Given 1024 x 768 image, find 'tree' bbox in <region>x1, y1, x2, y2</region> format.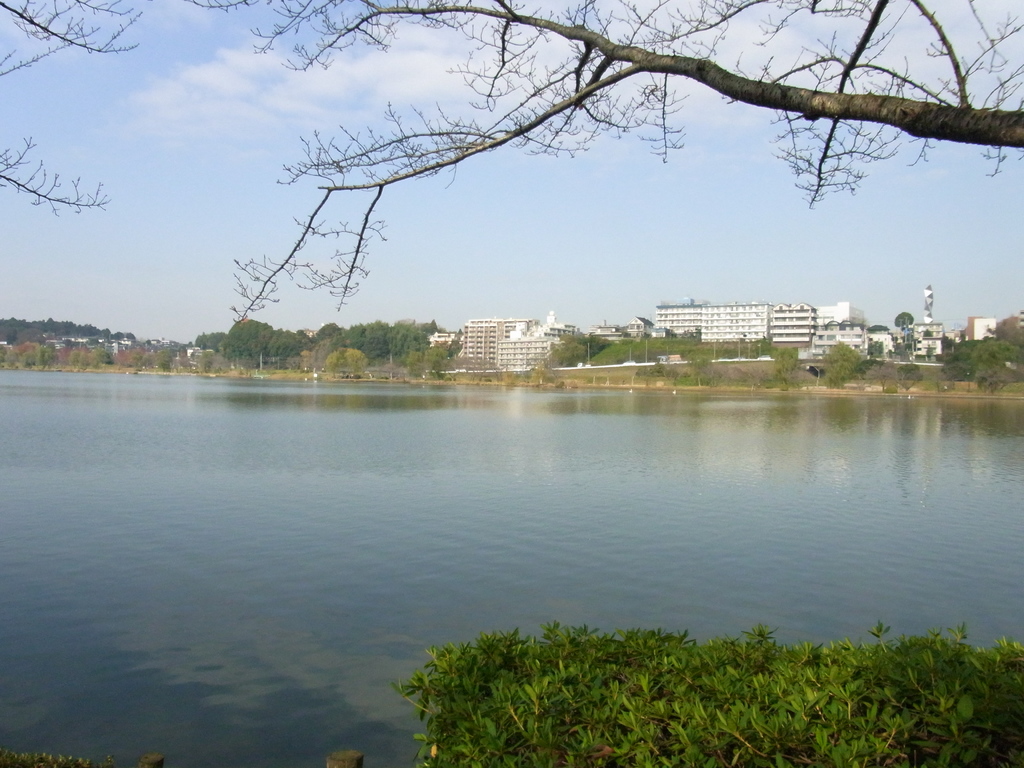
<region>0, 0, 157, 215</region>.
